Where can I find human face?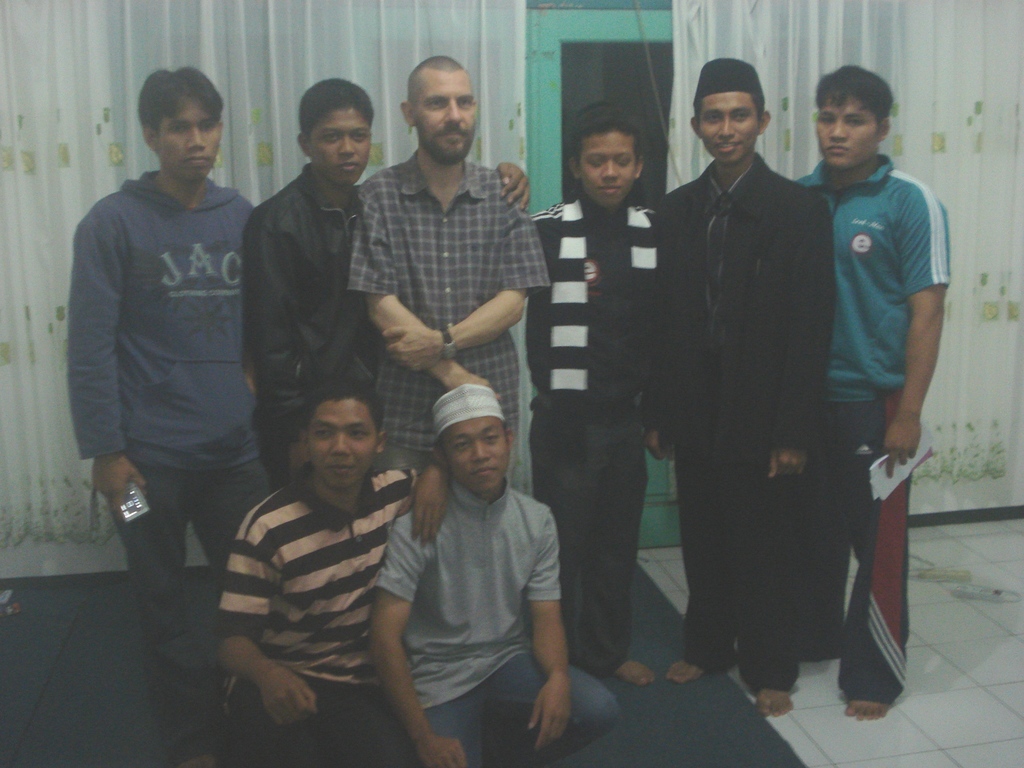
You can find it at 307, 108, 368, 184.
